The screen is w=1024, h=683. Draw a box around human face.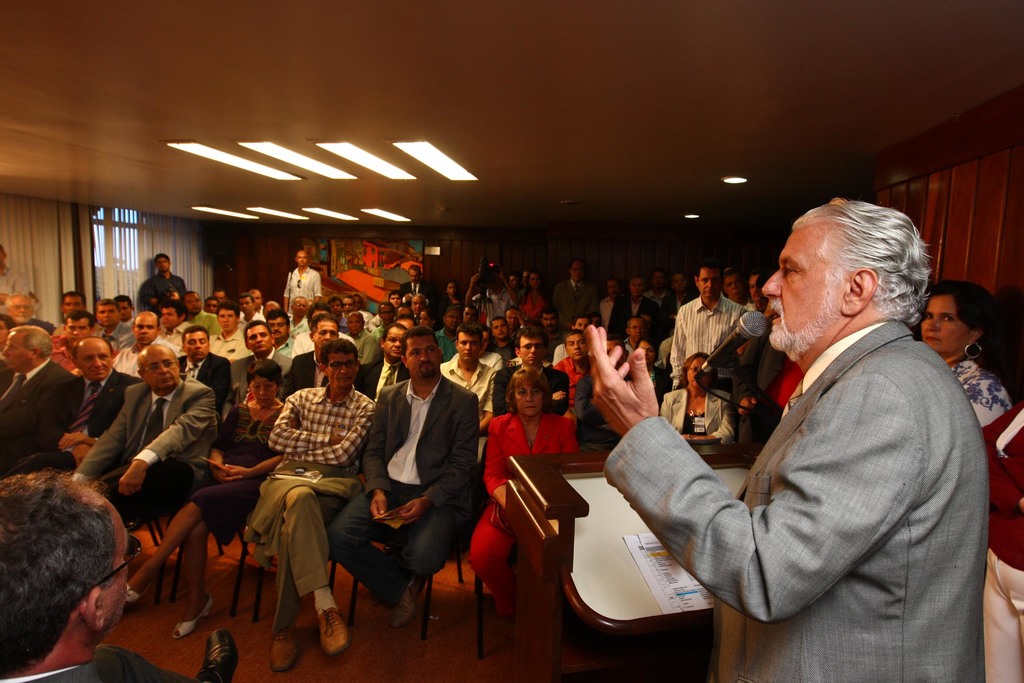
BBox(688, 359, 709, 388).
